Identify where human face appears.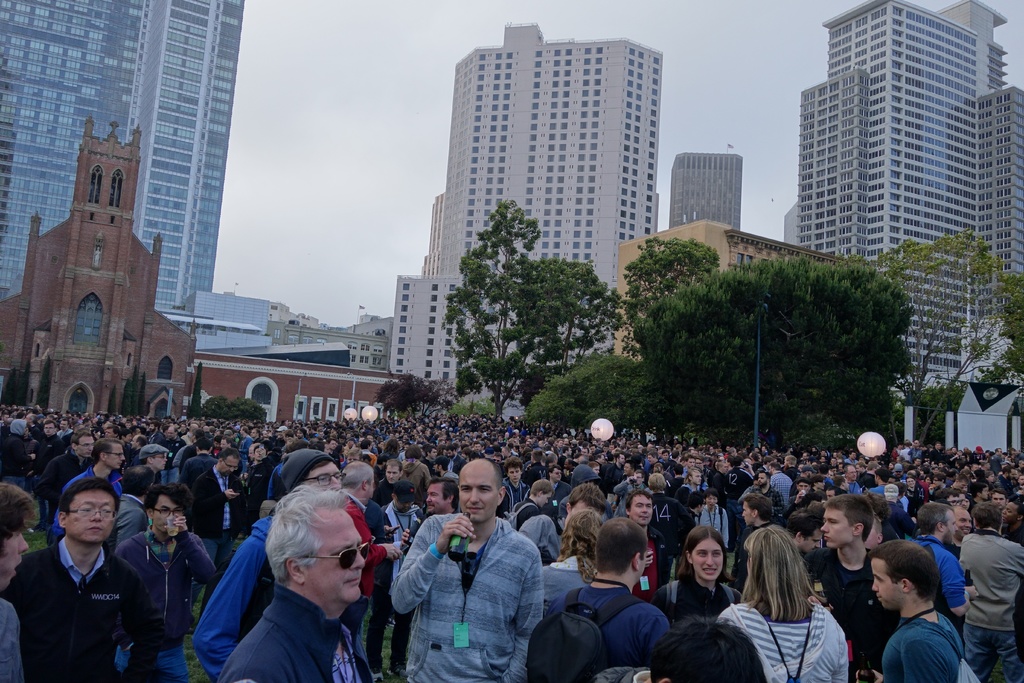
Appears at Rect(365, 480, 373, 498).
